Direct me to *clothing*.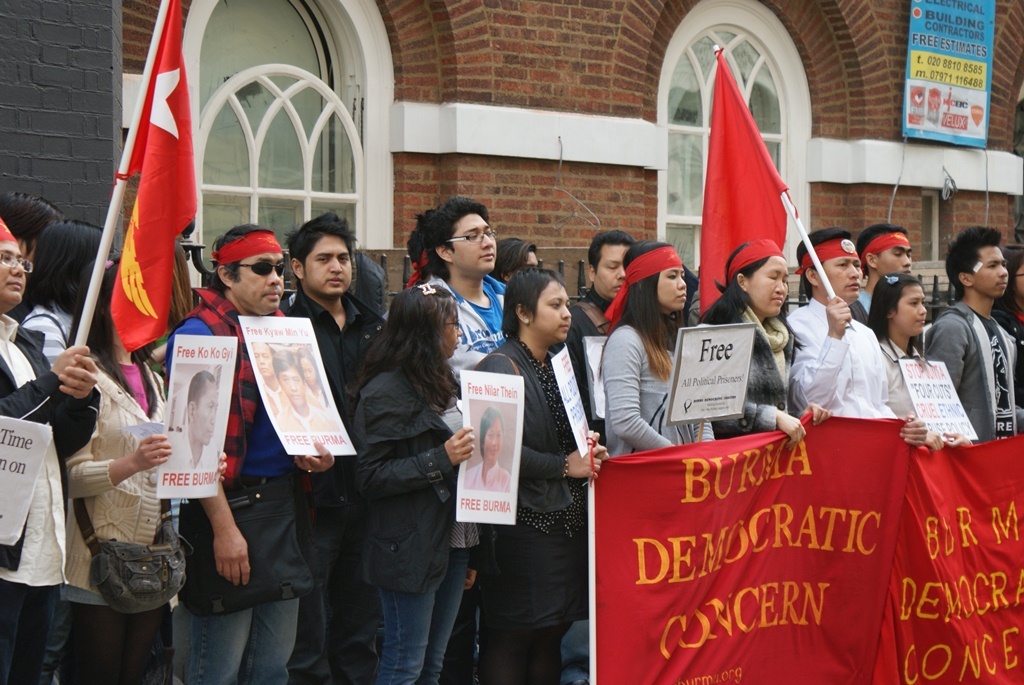
Direction: bbox(422, 271, 508, 383).
